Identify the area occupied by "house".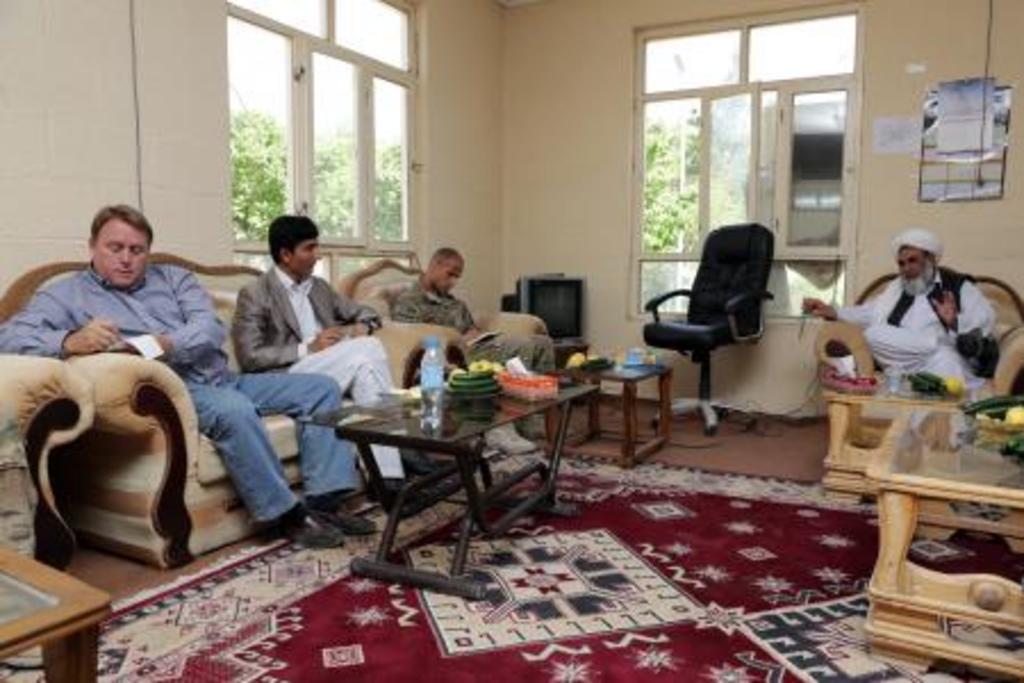
Area: rect(0, 61, 951, 576).
